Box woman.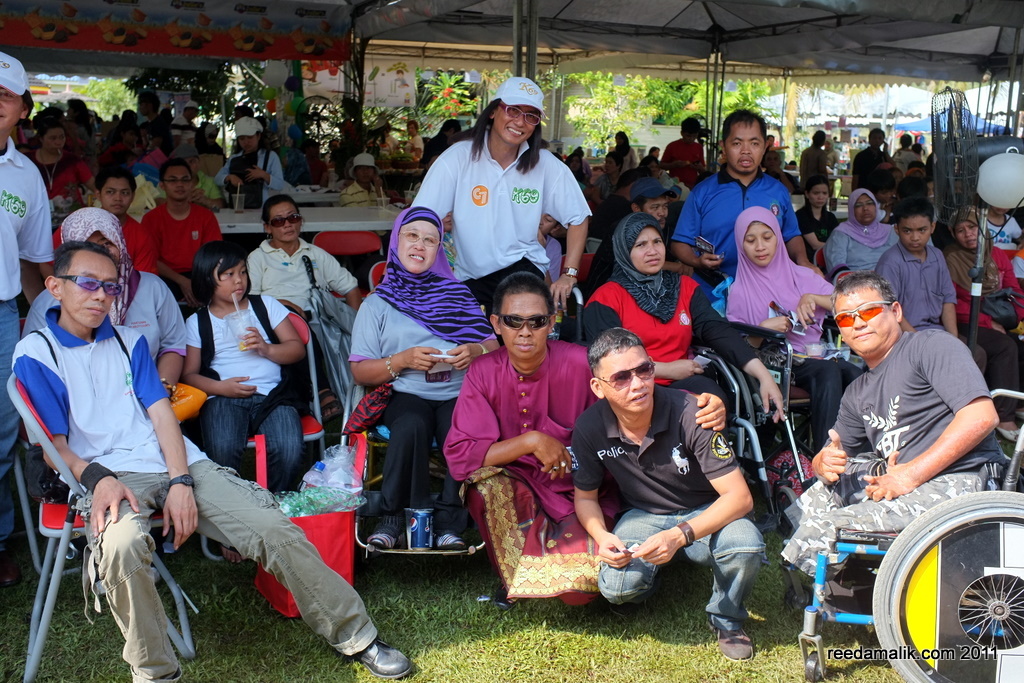
[346, 196, 475, 585].
